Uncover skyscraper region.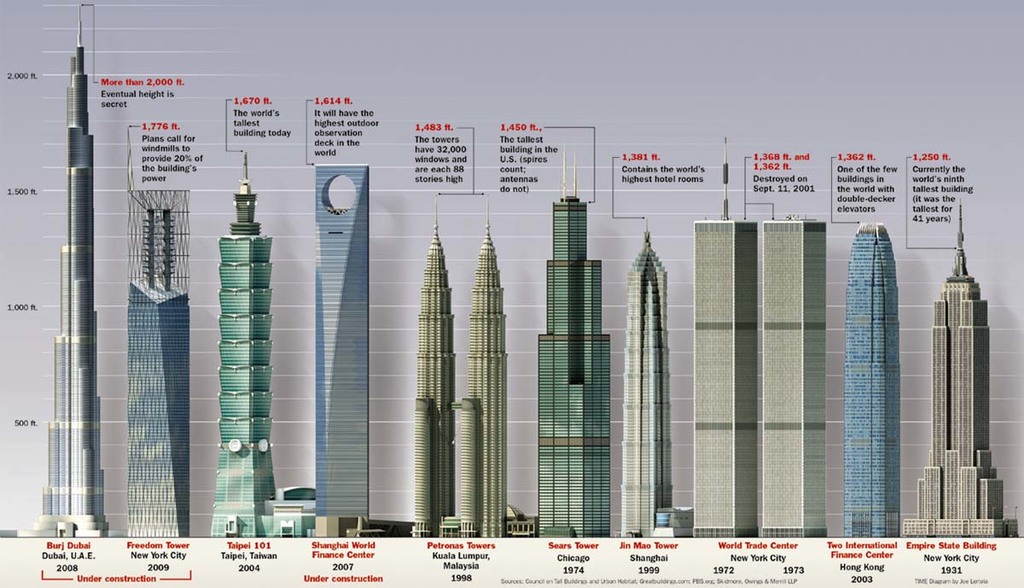
Uncovered: <bbox>538, 145, 615, 540</bbox>.
